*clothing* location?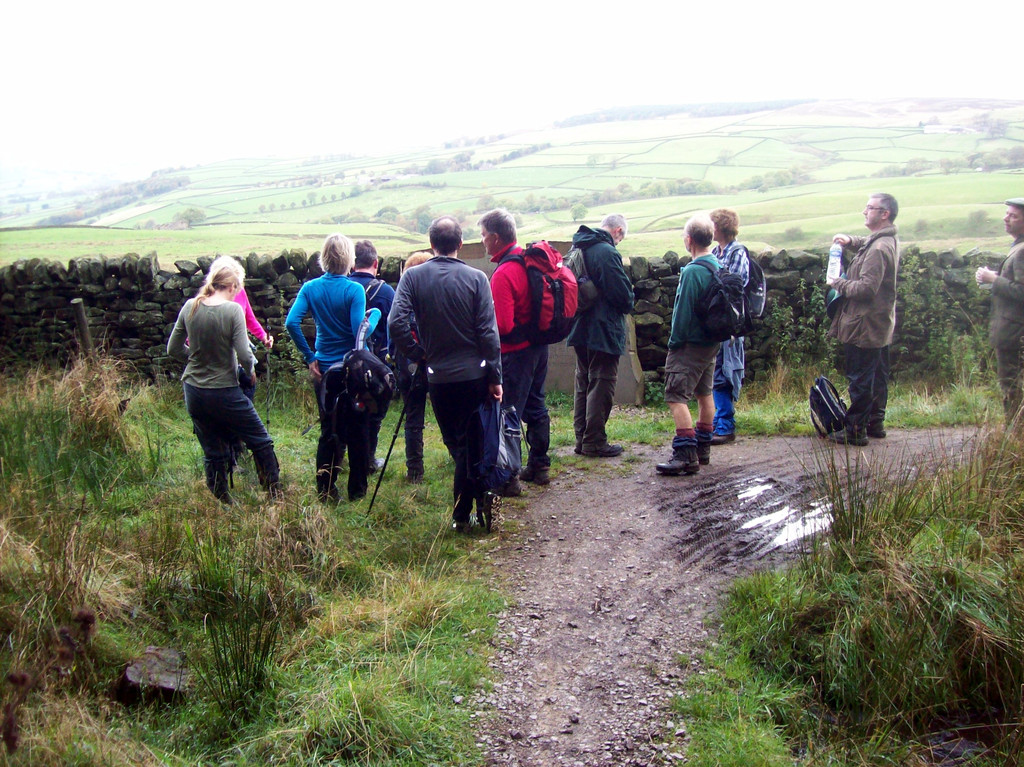
region(166, 297, 282, 496)
